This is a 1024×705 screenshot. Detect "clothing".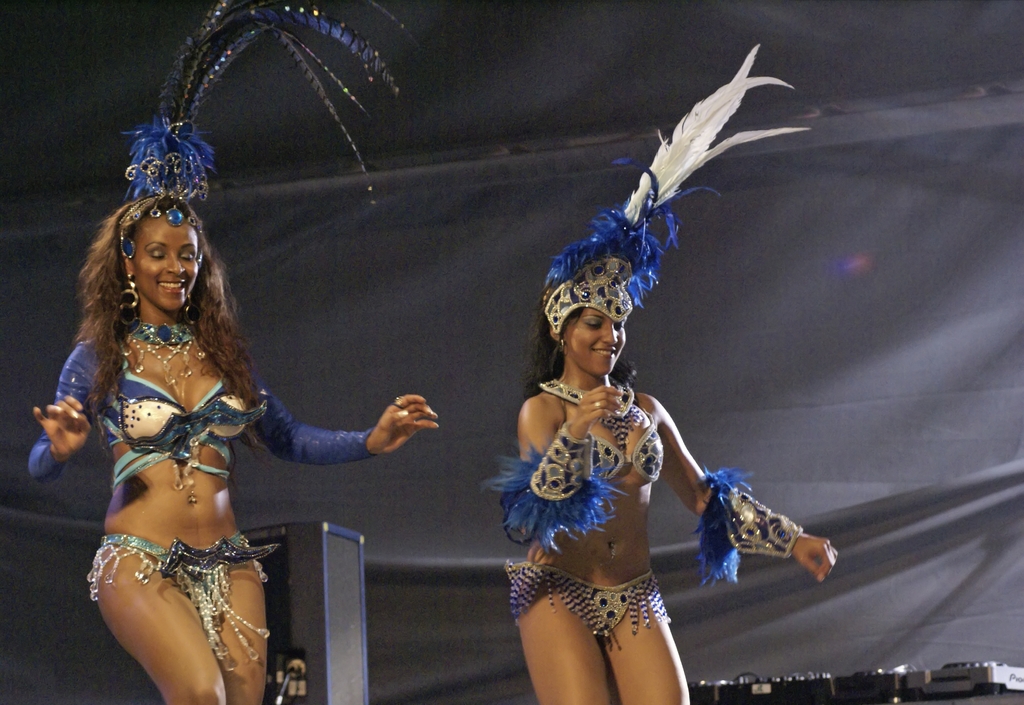
(left=498, top=373, right=800, bottom=633).
